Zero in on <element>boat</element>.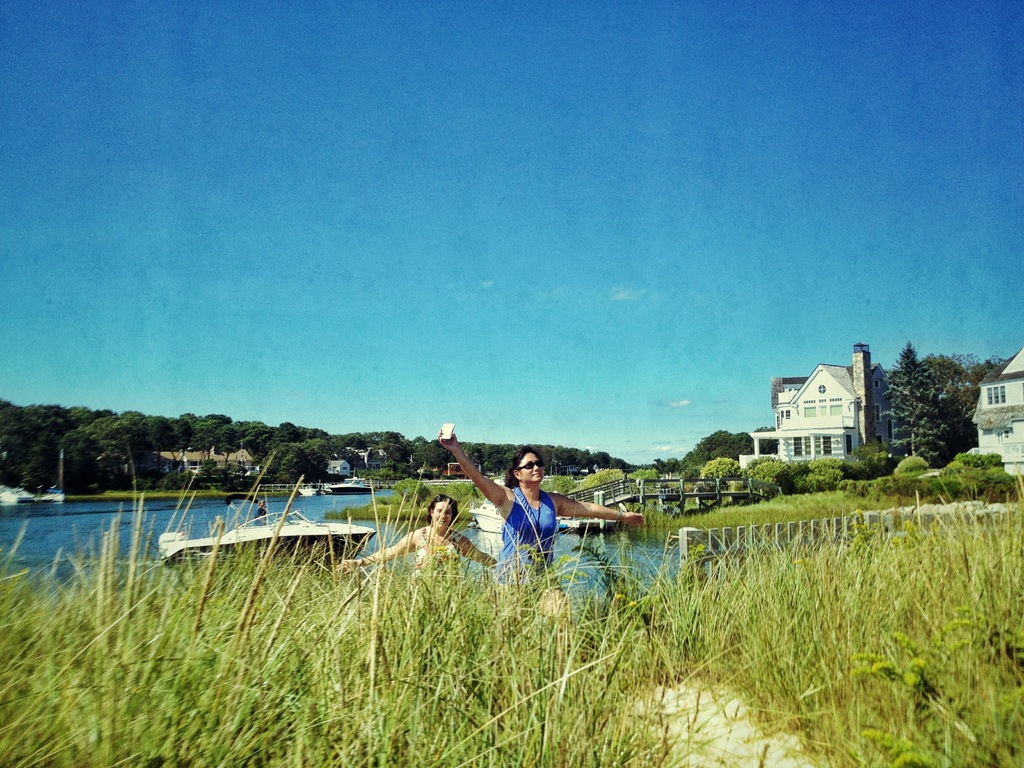
Zeroed in: 32 447 68 507.
